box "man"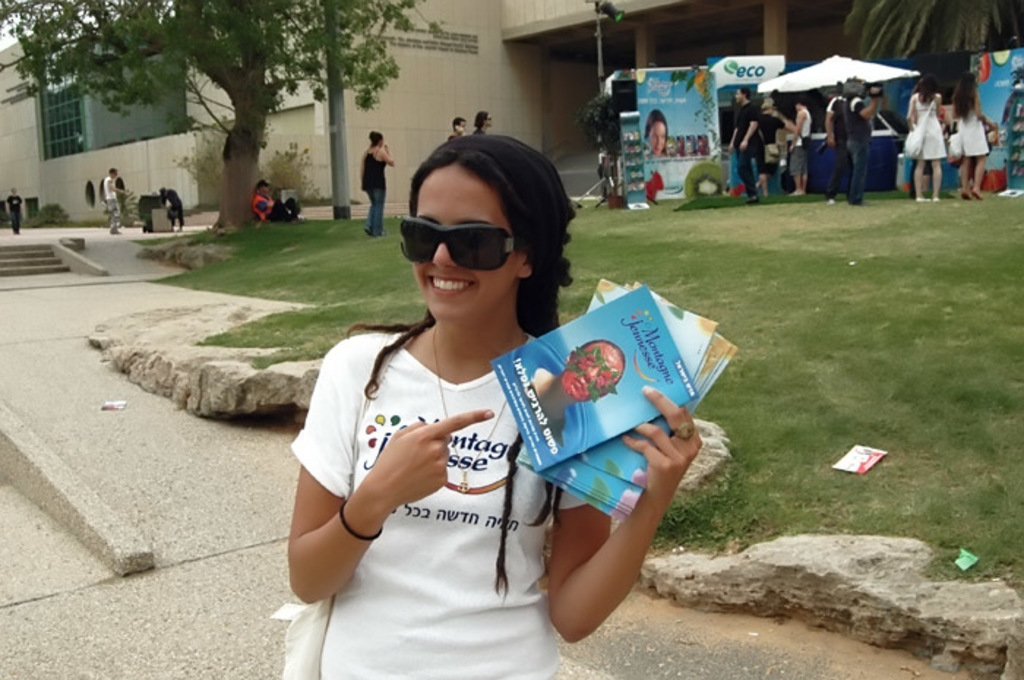
<bbox>844, 78, 885, 203</bbox>
